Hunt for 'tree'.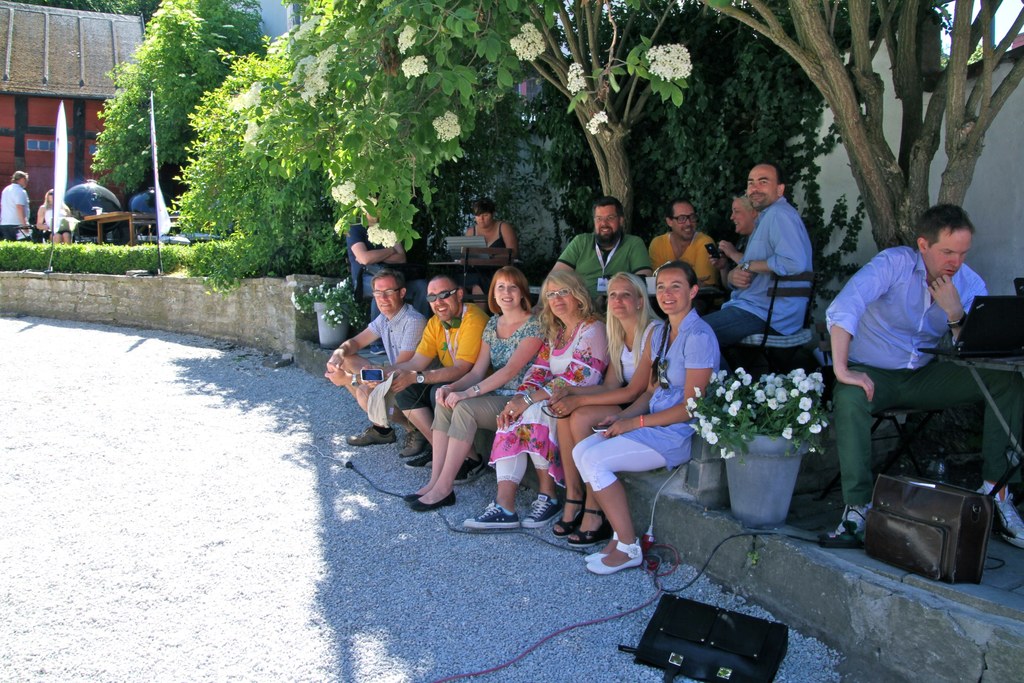
Hunted down at bbox=(89, 0, 268, 193).
